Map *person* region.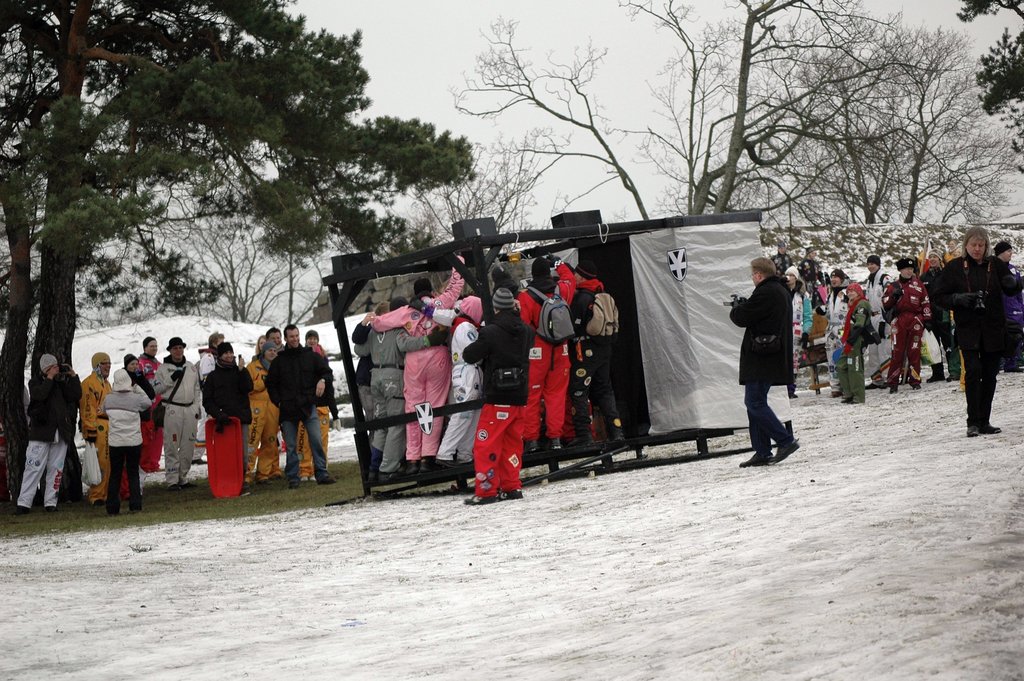
Mapped to select_region(191, 328, 232, 463).
